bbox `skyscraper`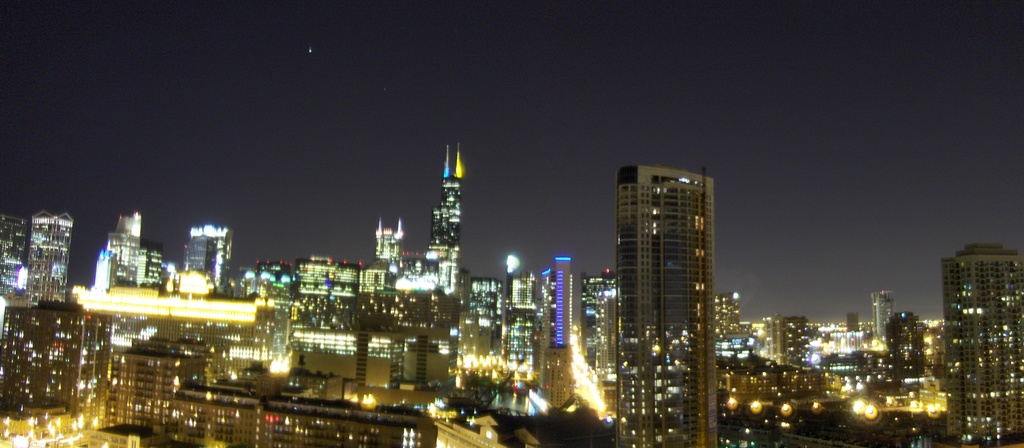
left=602, top=160, right=727, bottom=445
